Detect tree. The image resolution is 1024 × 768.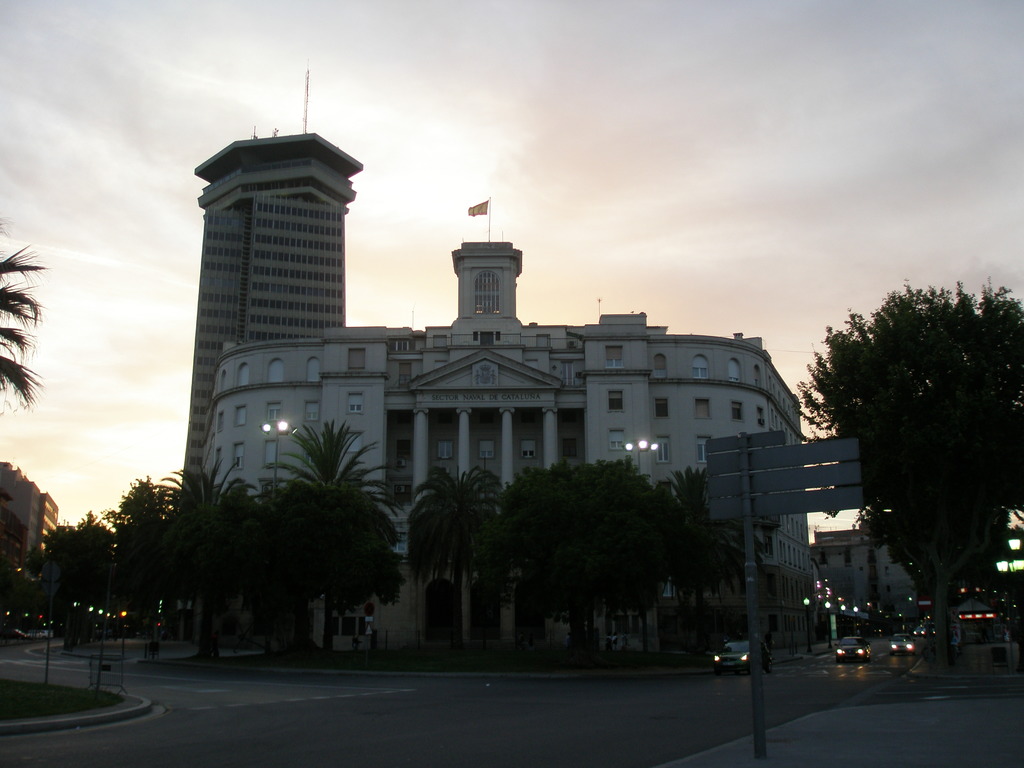
(0, 245, 52, 401).
